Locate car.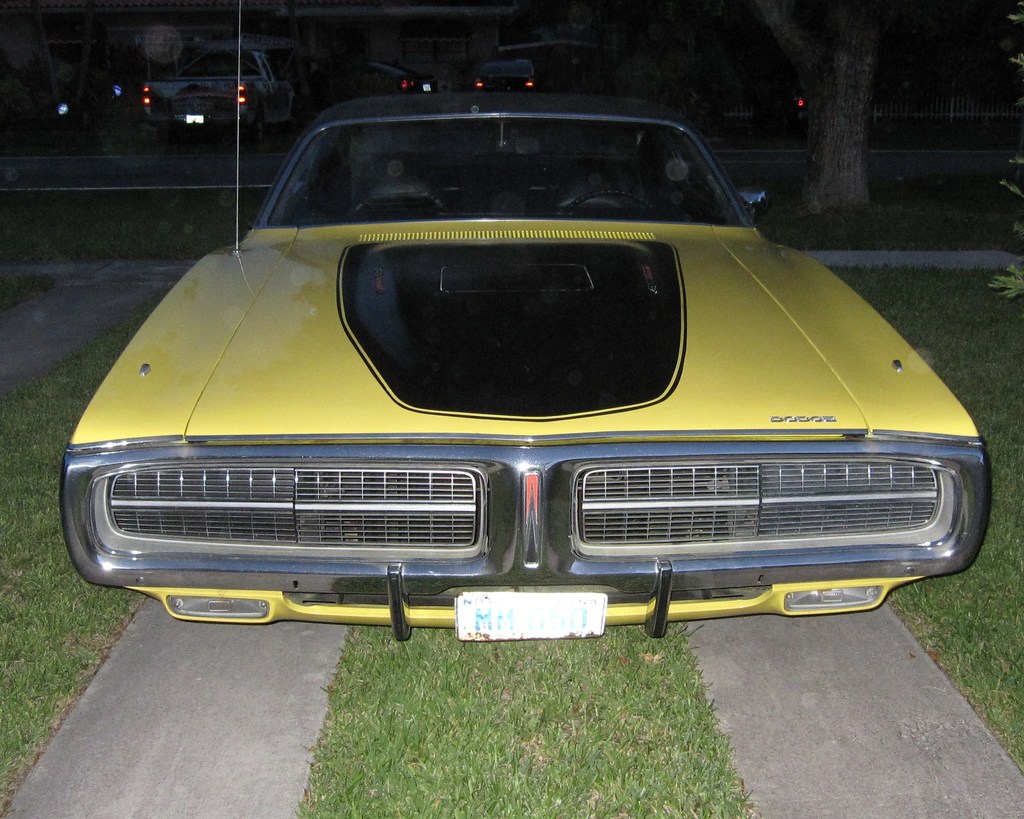
Bounding box: Rect(321, 60, 435, 93).
